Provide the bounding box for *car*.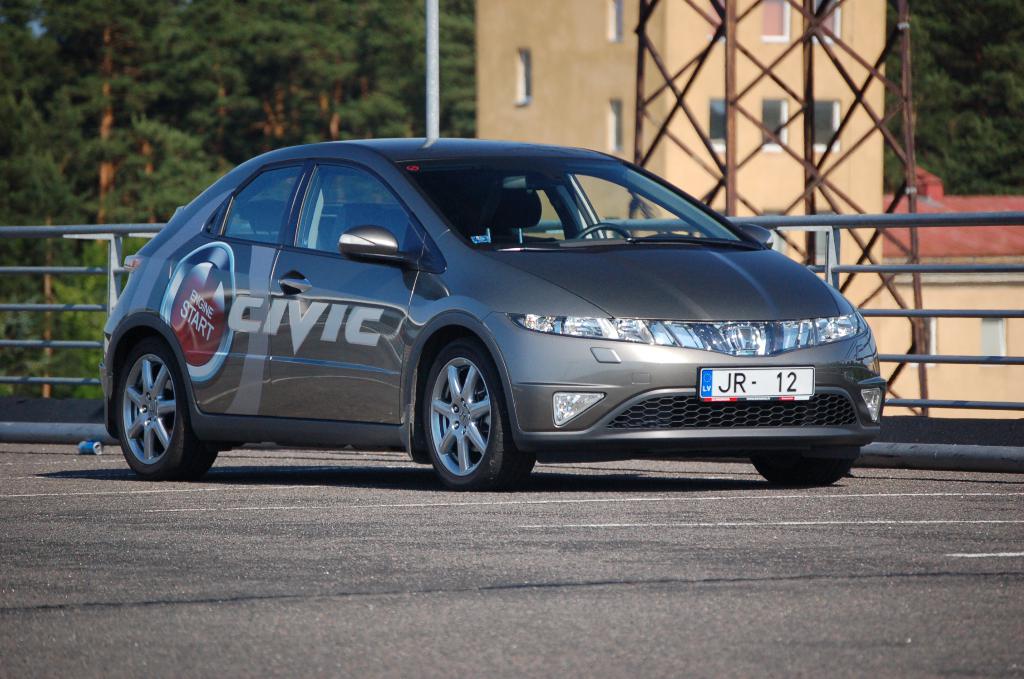
x1=97, y1=136, x2=888, y2=493.
